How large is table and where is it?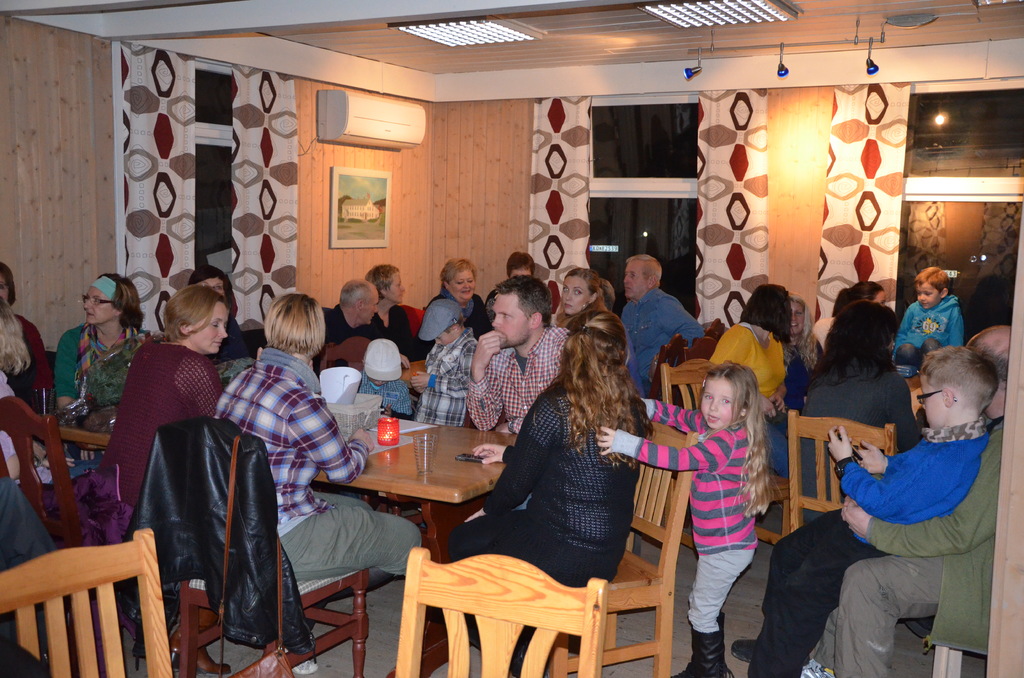
Bounding box: 310:415:519:677.
